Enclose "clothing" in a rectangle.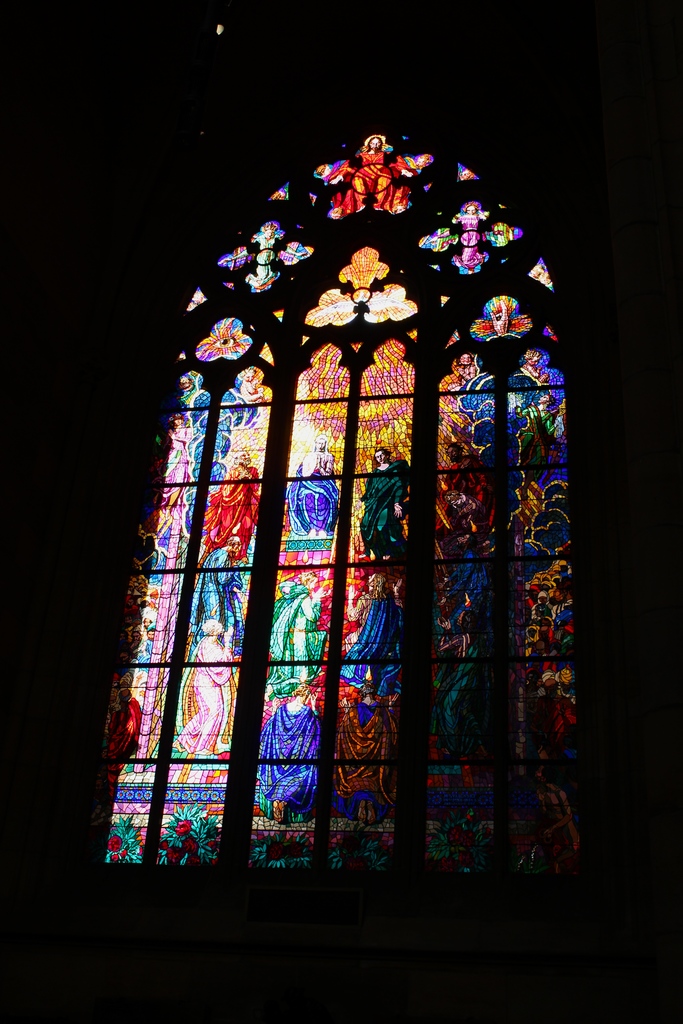
select_region(359, 458, 402, 556).
